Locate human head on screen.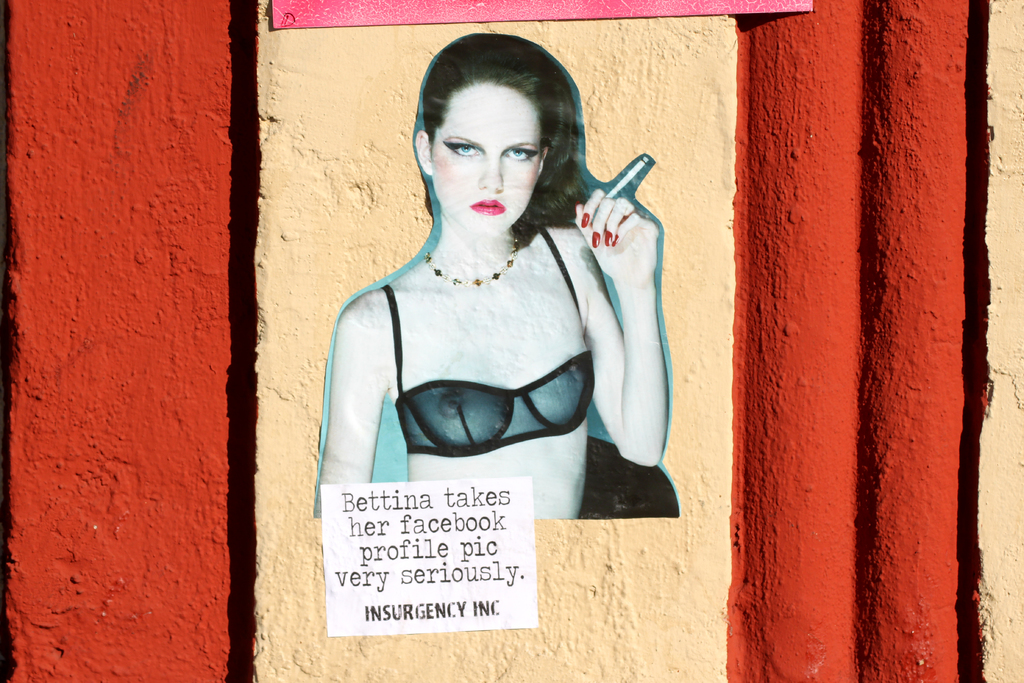
On screen at region(415, 34, 580, 244).
